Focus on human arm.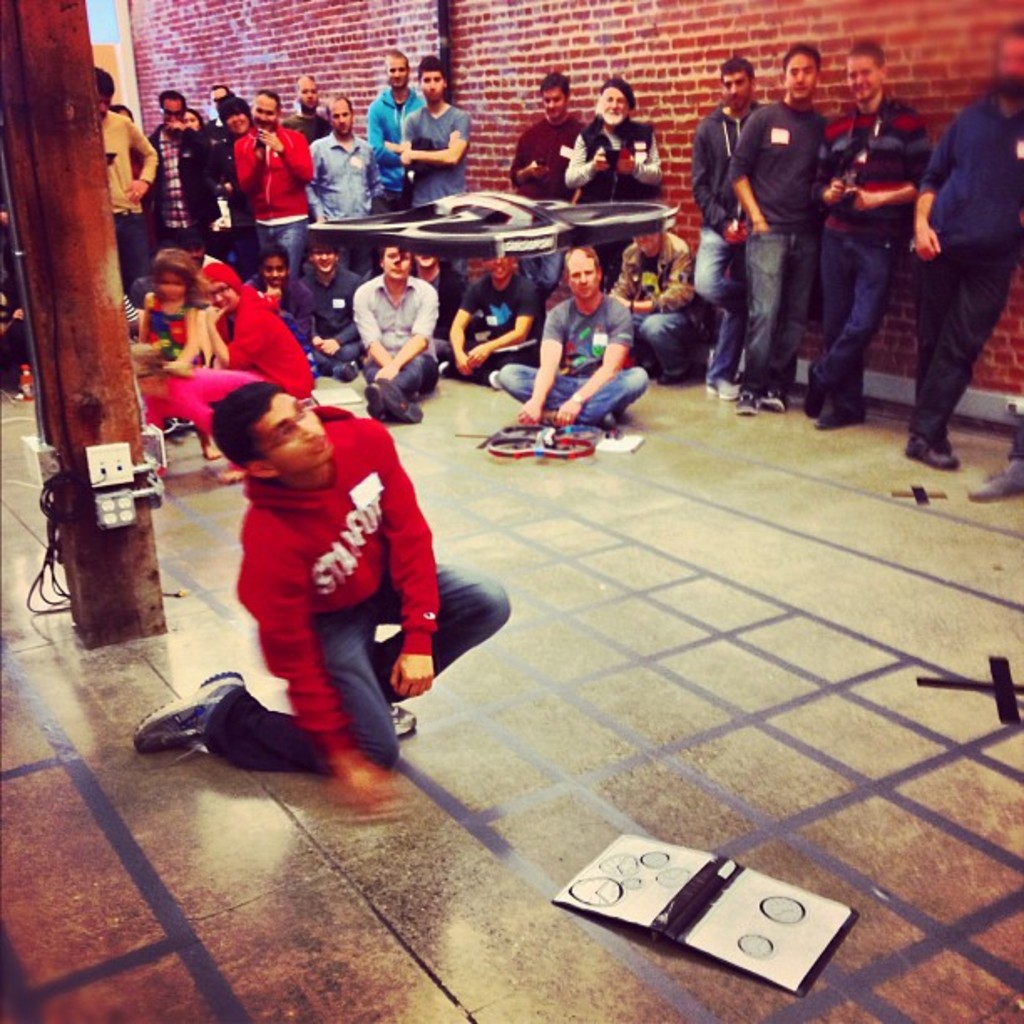
Focused at crop(810, 137, 857, 206).
